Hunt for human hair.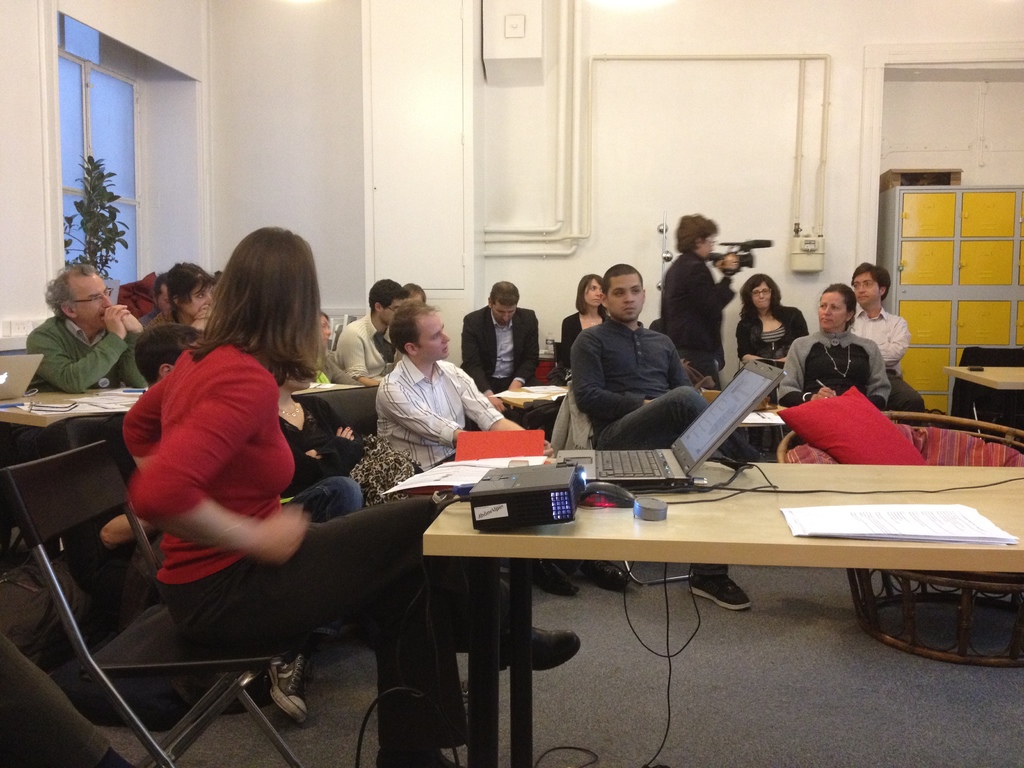
Hunted down at bbox(367, 278, 407, 313).
